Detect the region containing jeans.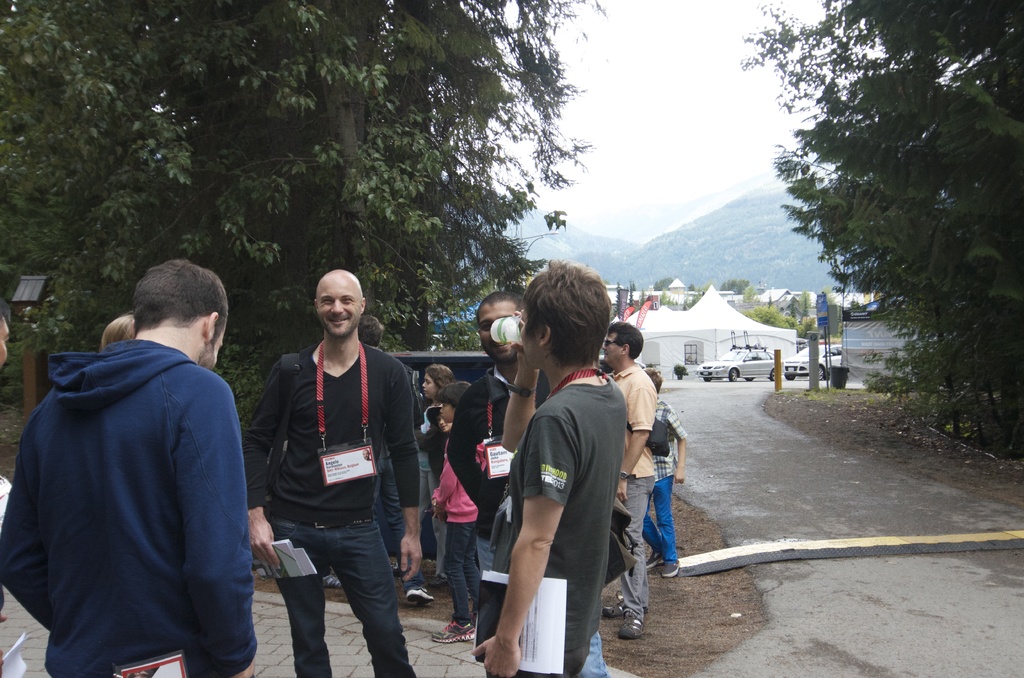
detection(410, 449, 434, 515).
